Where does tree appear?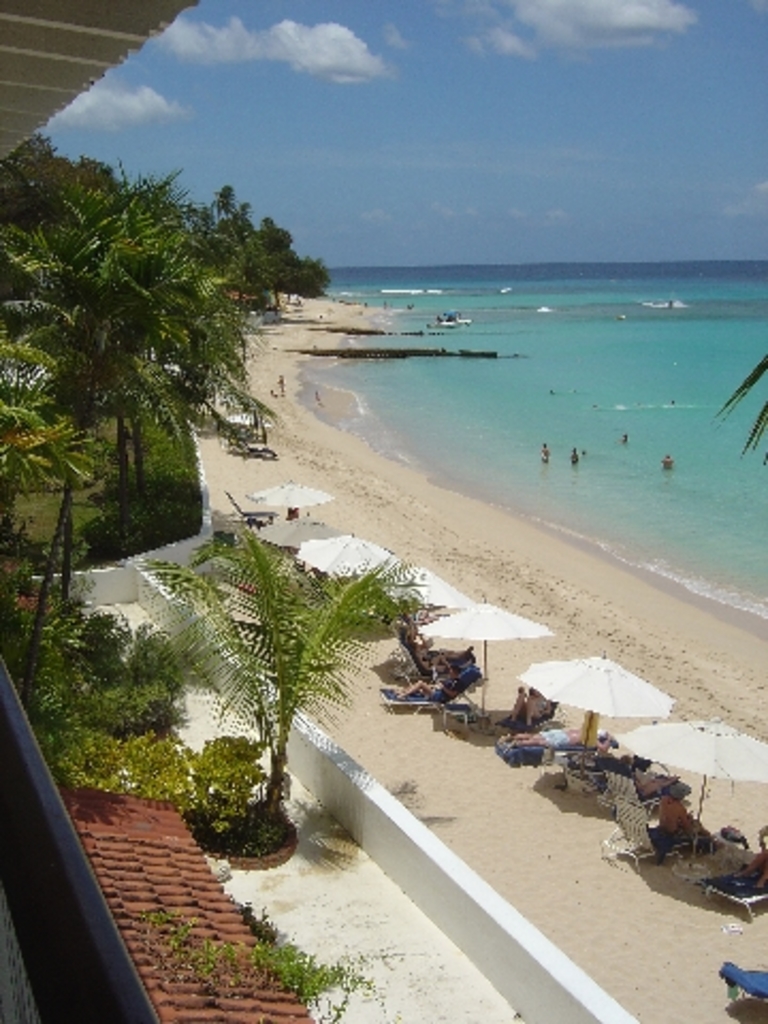
Appears at (256, 213, 337, 303).
